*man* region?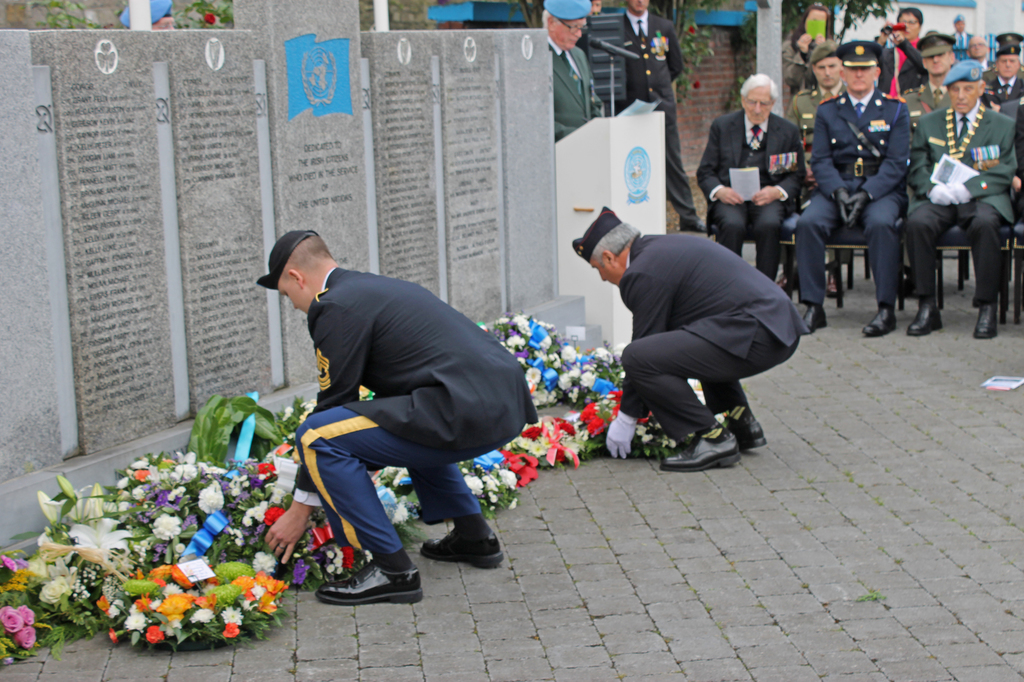
locate(785, 40, 850, 144)
